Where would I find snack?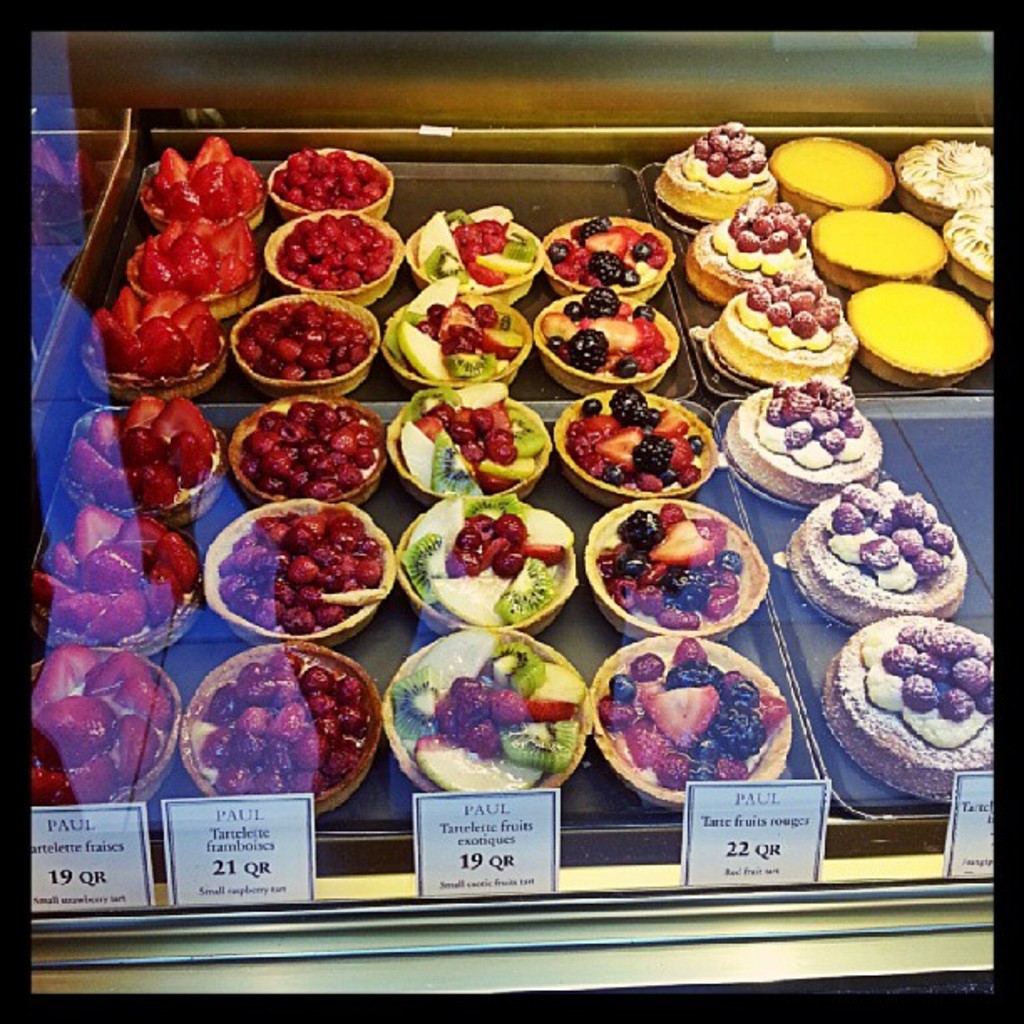
At {"x1": 820, "y1": 617, "x2": 1011, "y2": 781}.
